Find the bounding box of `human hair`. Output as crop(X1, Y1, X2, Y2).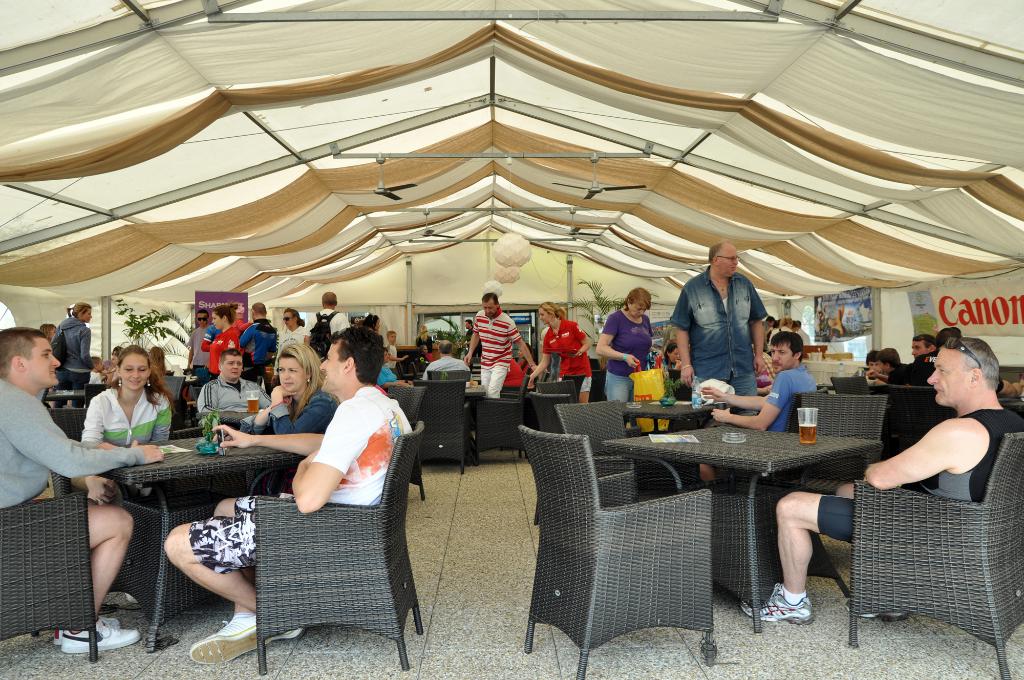
crop(622, 285, 653, 312).
